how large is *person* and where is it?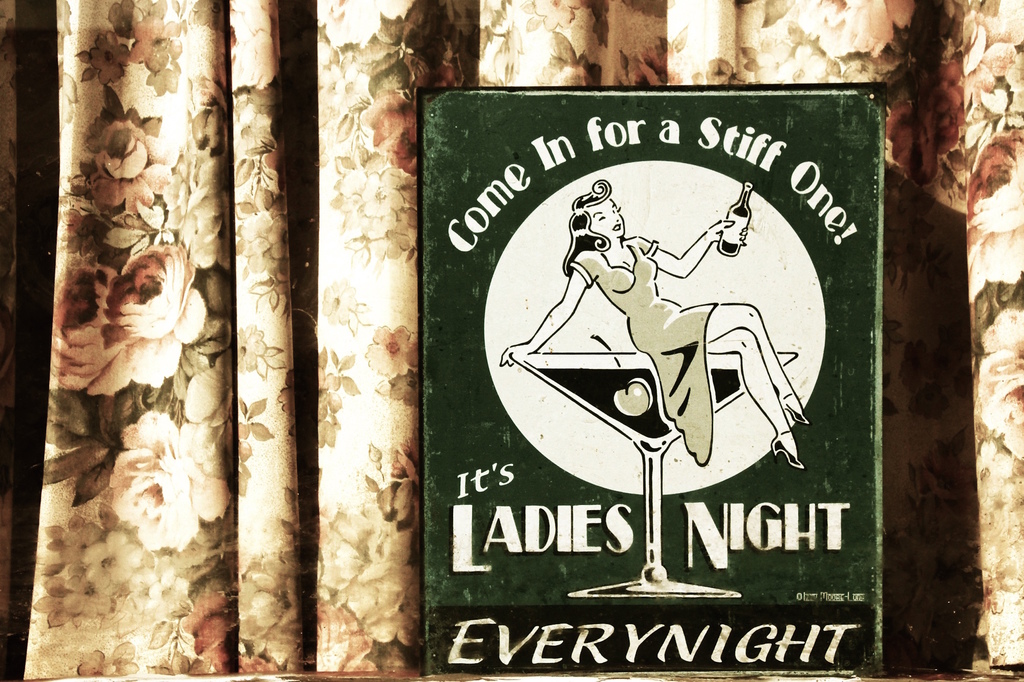
Bounding box: [495,193,861,471].
